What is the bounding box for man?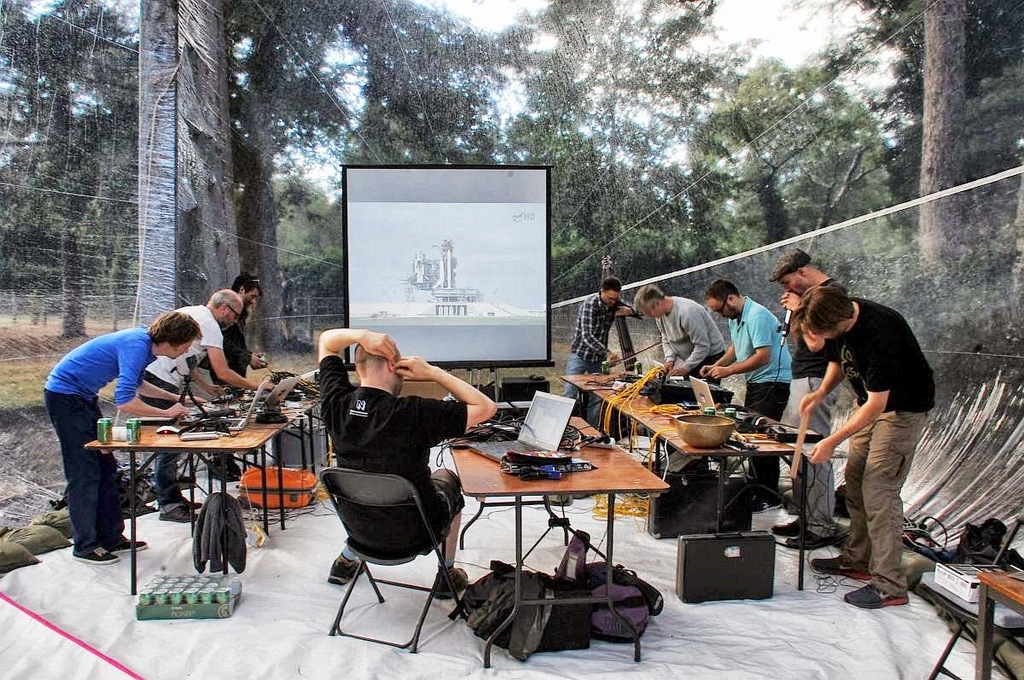
226/268/260/482.
